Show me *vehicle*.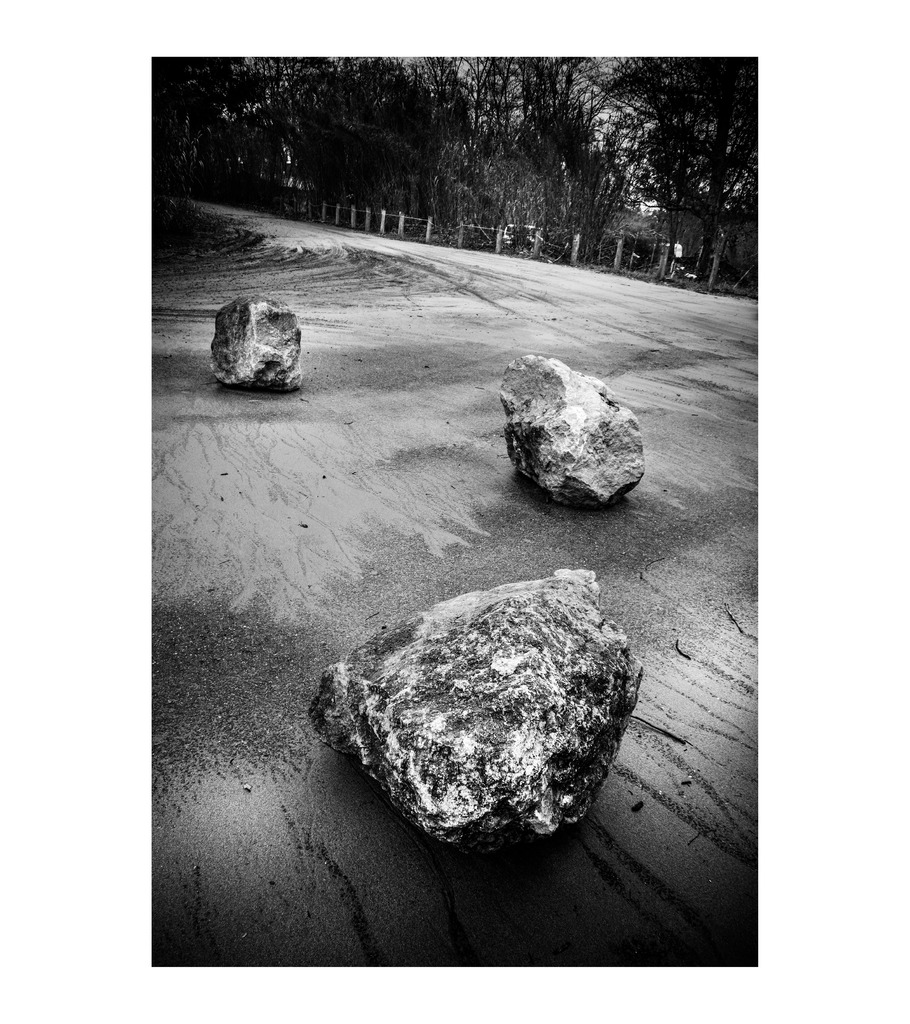
*vehicle* is here: 490/222/555/253.
